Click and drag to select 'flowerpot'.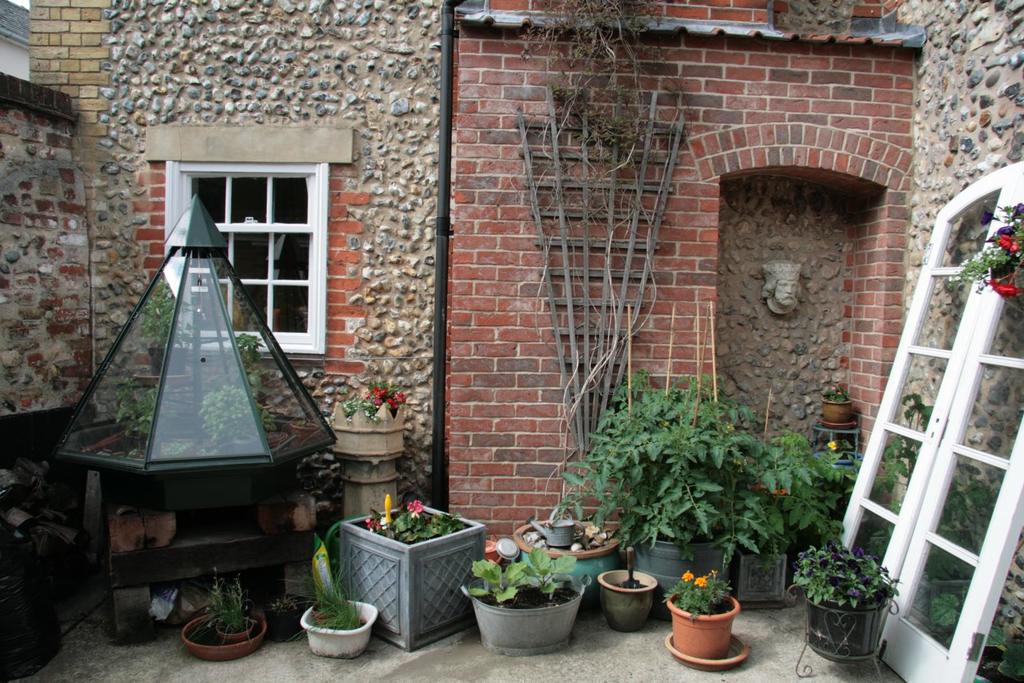
Selection: bbox=[594, 565, 656, 634].
